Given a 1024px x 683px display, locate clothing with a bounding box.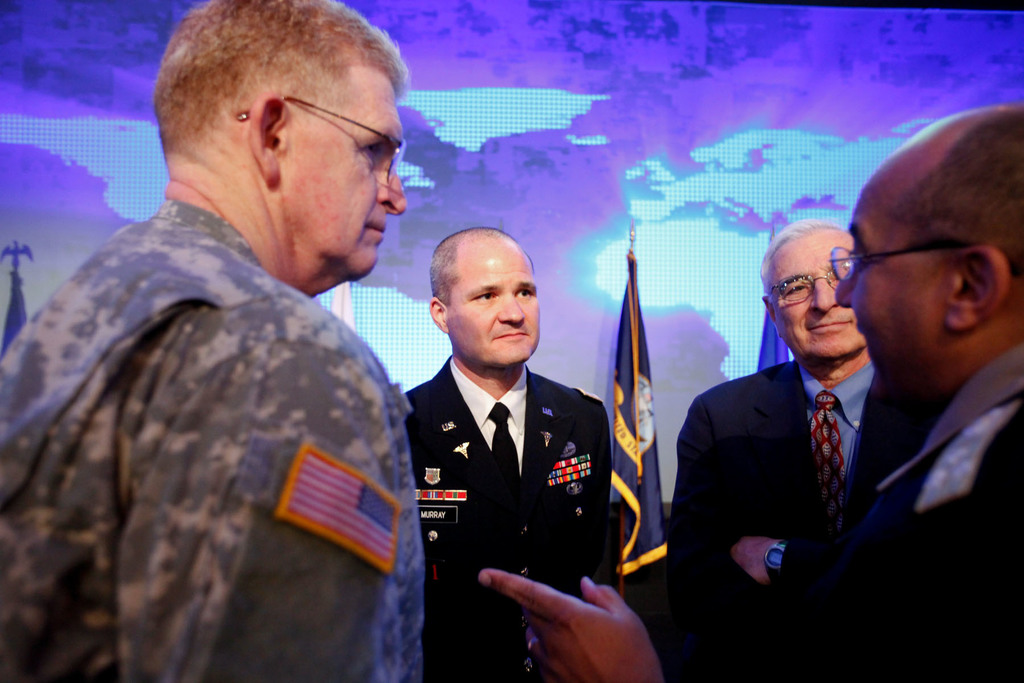
Located: (left=19, top=122, right=421, bottom=682).
